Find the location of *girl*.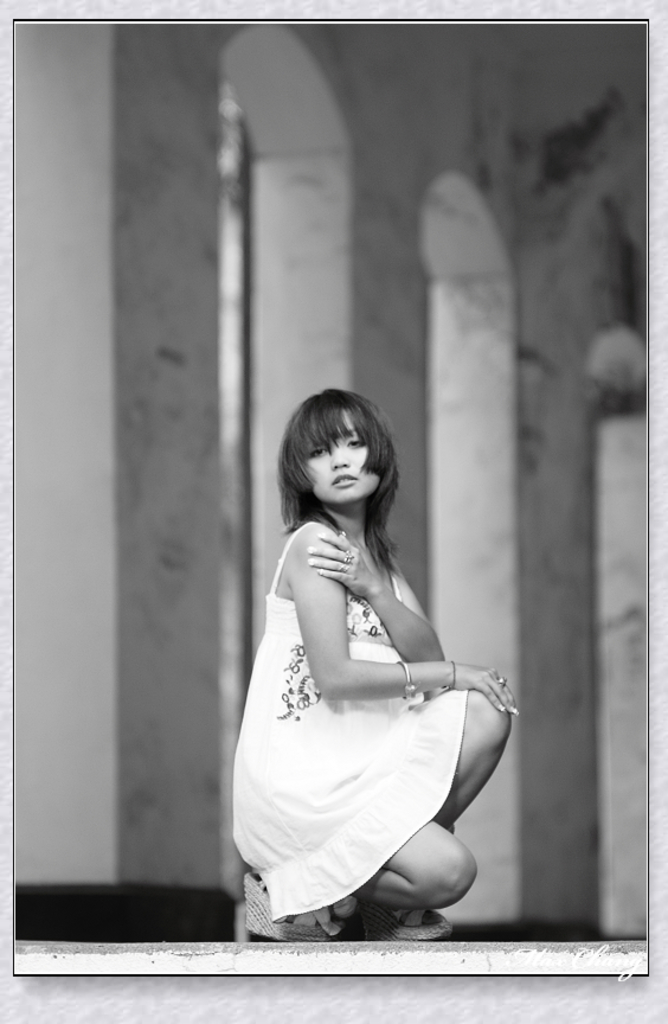
Location: pyautogui.locateOnScreen(230, 386, 526, 947).
